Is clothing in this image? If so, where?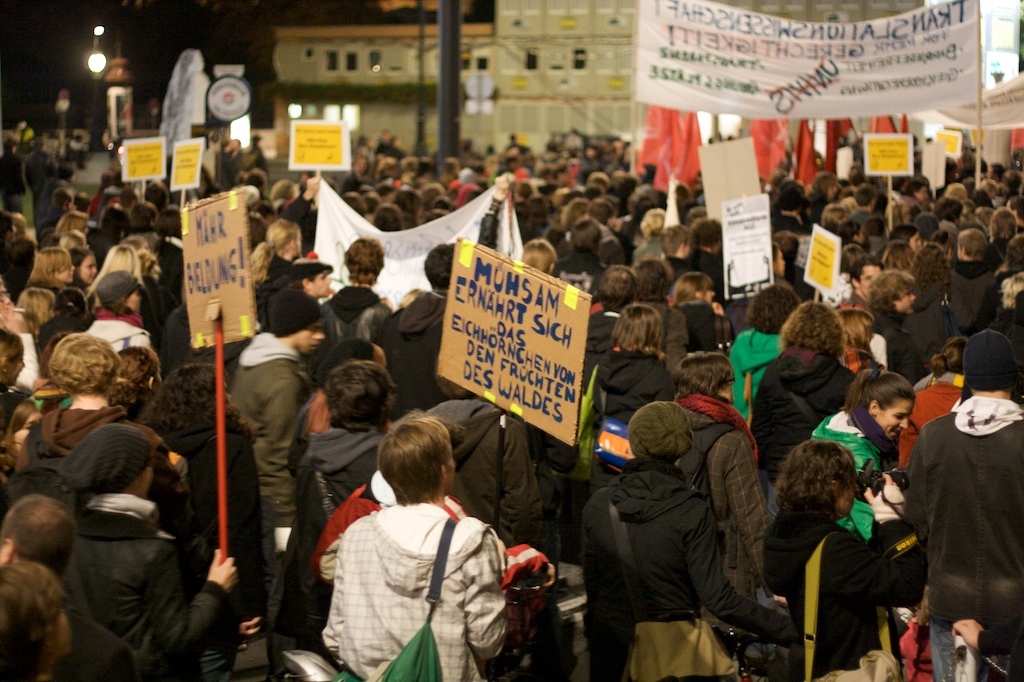
Yes, at detection(565, 252, 612, 294).
